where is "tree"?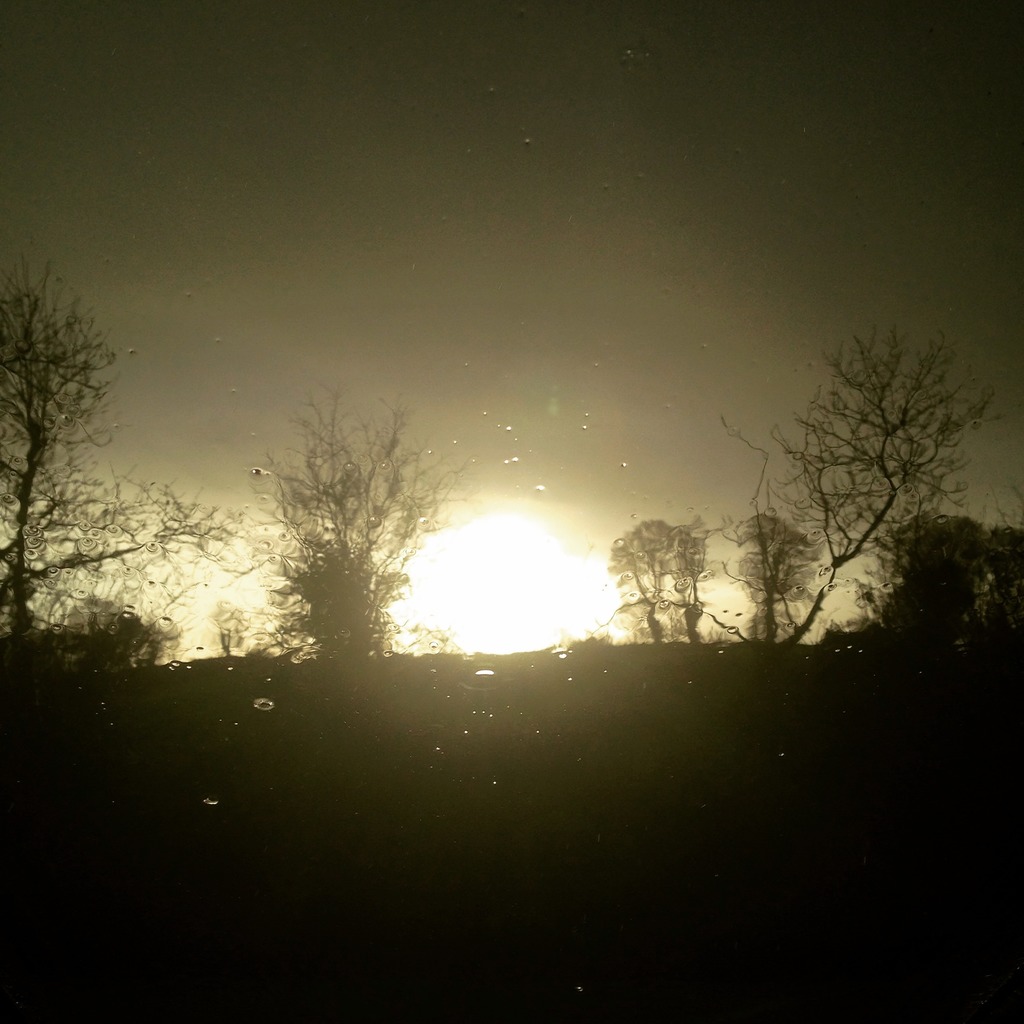
(730, 323, 996, 680).
